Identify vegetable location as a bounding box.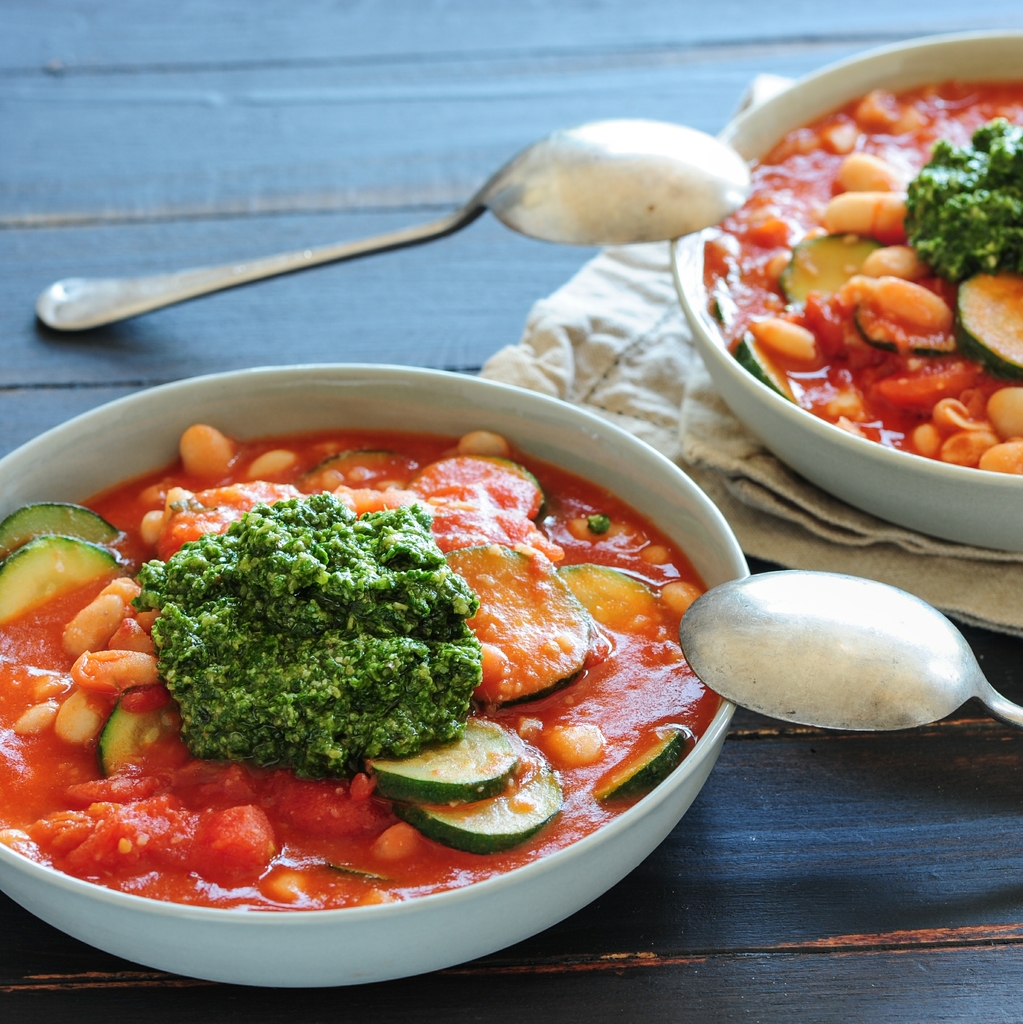
bbox=[588, 725, 688, 811].
